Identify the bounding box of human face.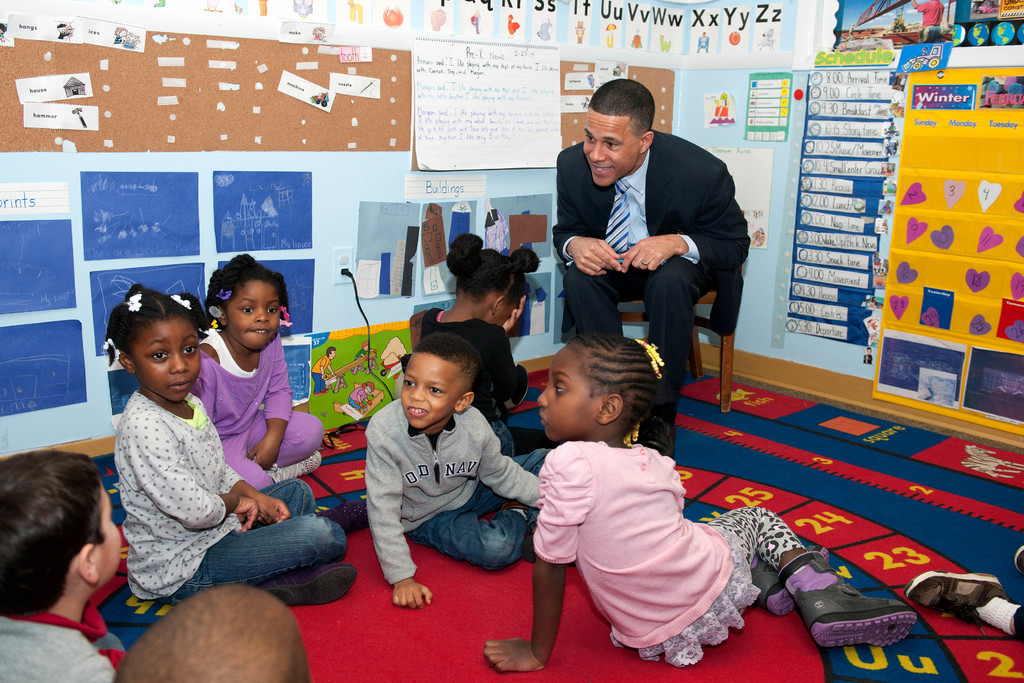
<region>92, 470, 121, 579</region>.
